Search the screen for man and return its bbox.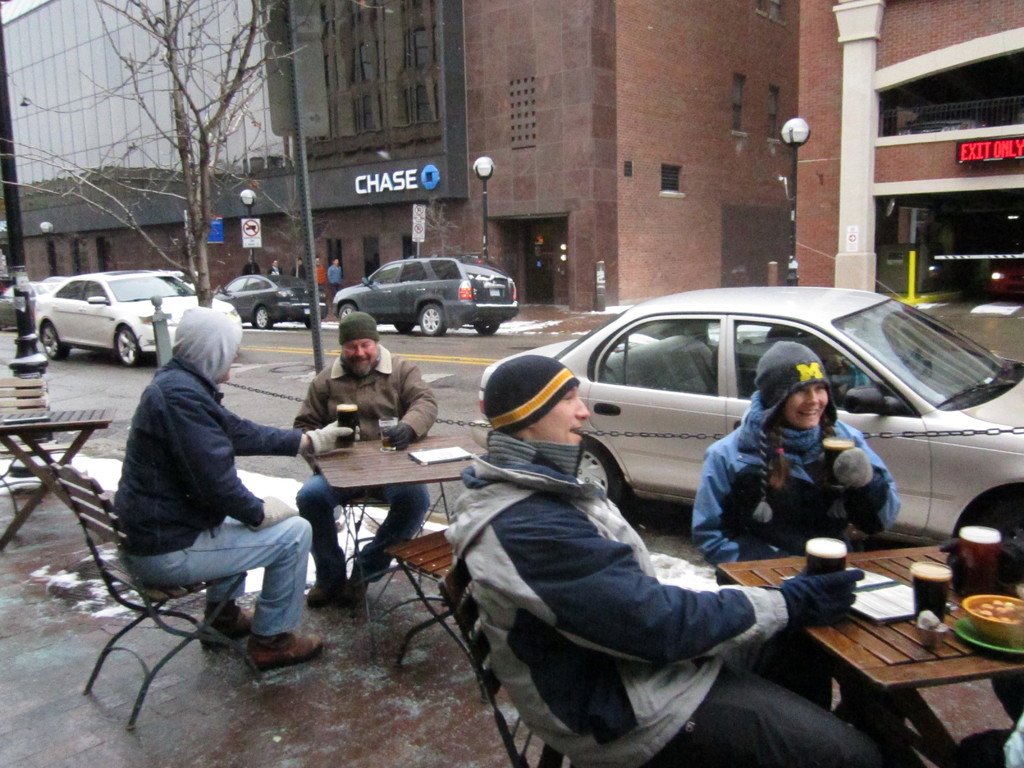
Found: [243, 257, 262, 274].
